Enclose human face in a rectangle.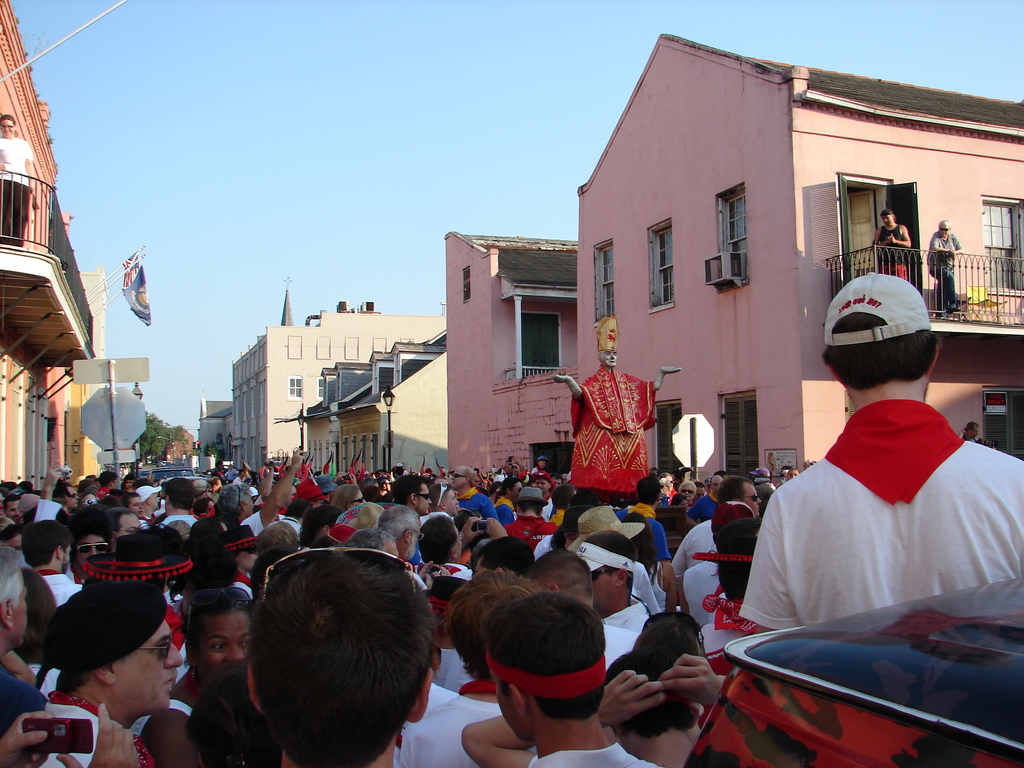
locate(756, 476, 767, 478).
